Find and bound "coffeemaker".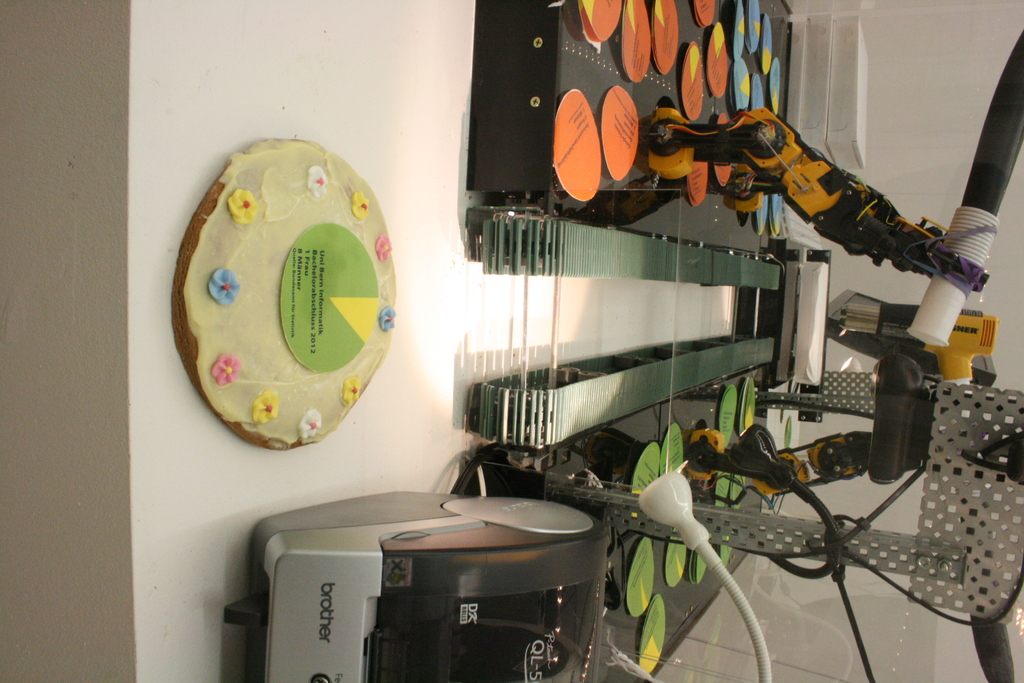
Bound: {"x1": 273, "y1": 480, "x2": 624, "y2": 682}.
